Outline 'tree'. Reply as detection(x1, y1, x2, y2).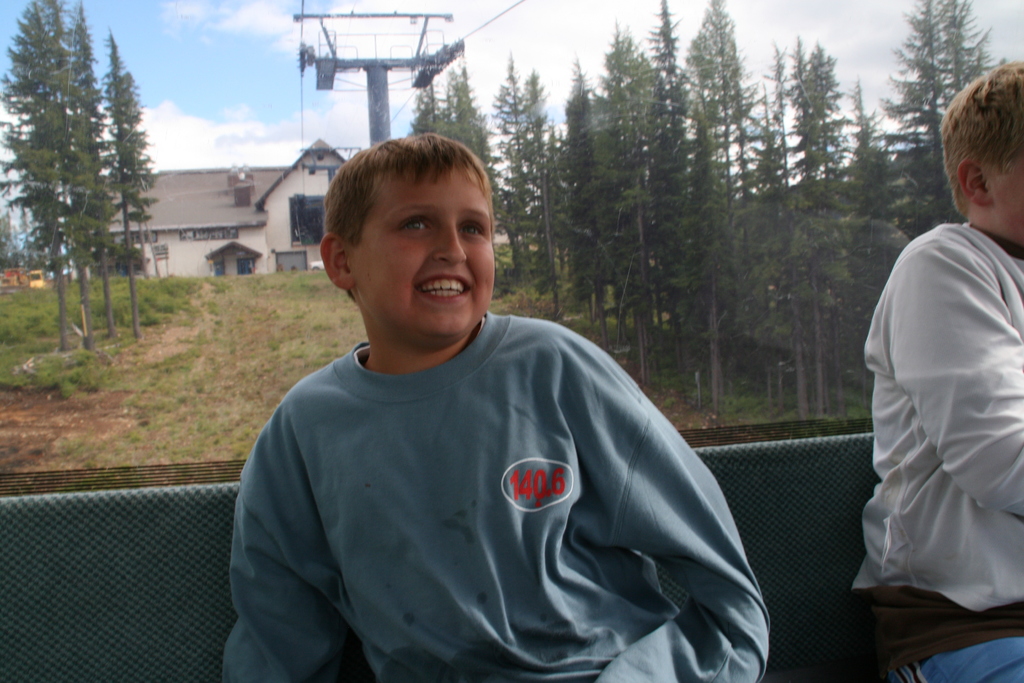
detection(95, 46, 136, 339).
